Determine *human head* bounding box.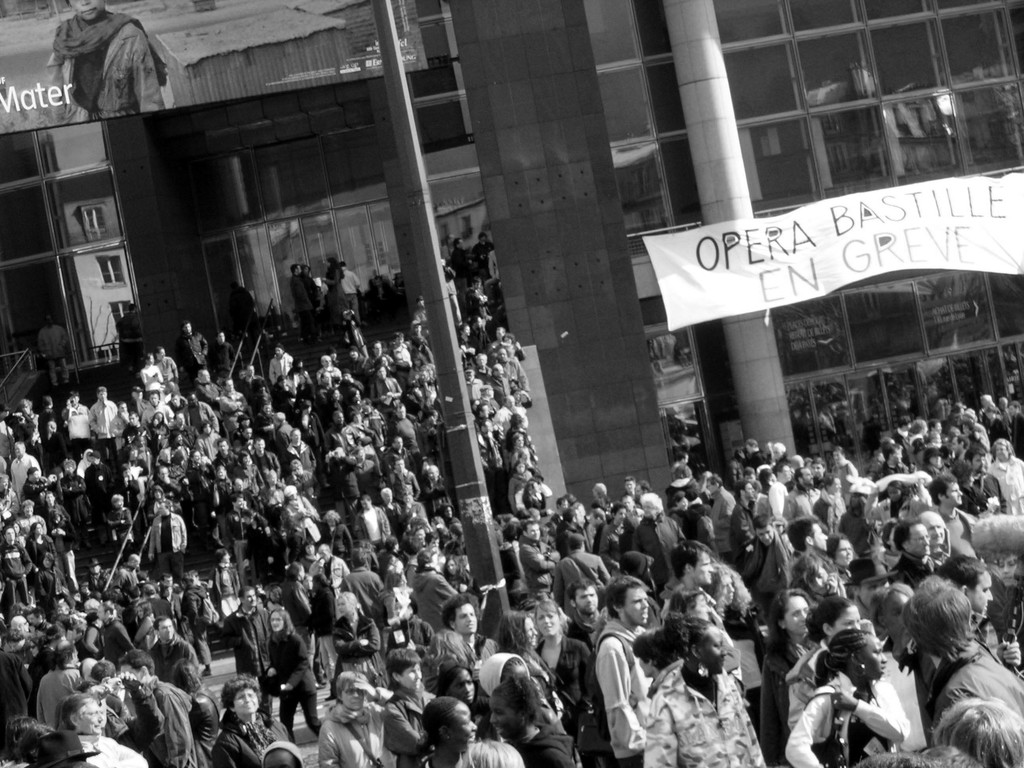
Determined: <bbox>827, 628, 888, 684</bbox>.
